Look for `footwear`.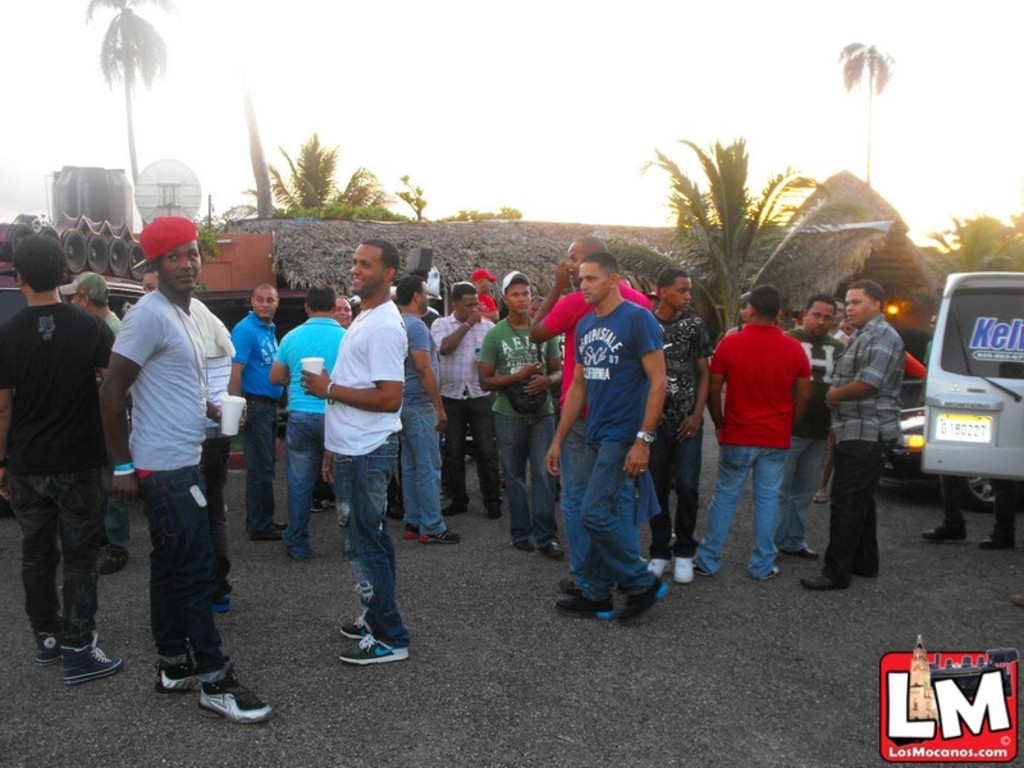
Found: BBox(794, 550, 859, 596).
